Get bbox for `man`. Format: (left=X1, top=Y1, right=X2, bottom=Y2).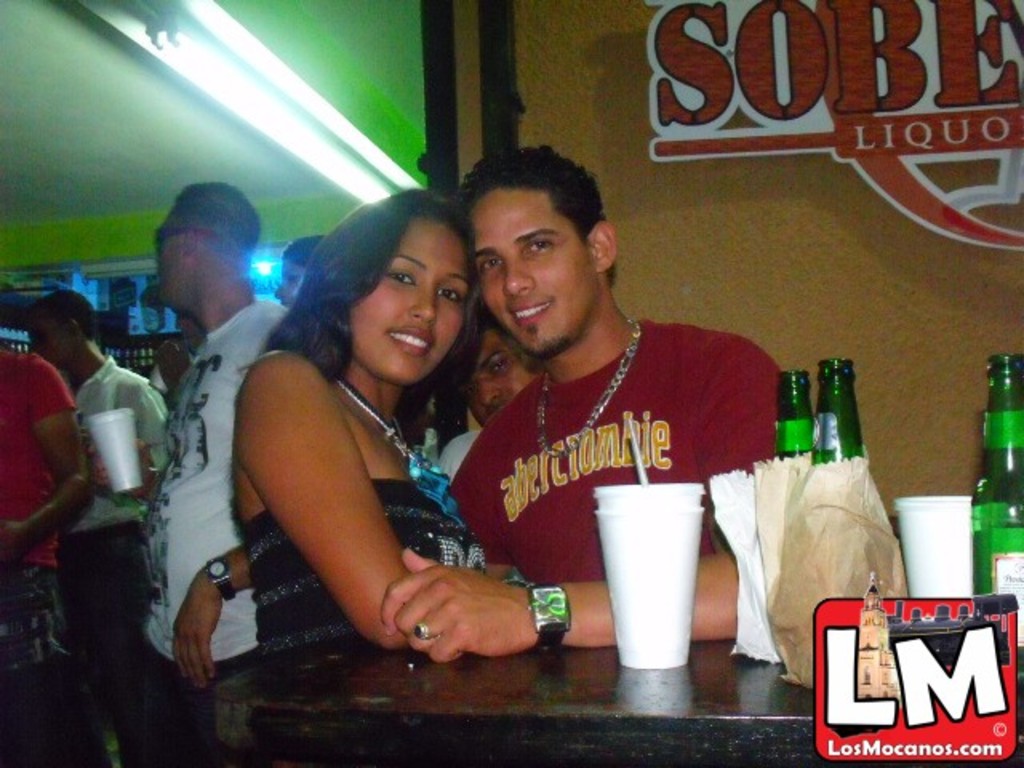
(left=432, top=312, right=536, bottom=494).
